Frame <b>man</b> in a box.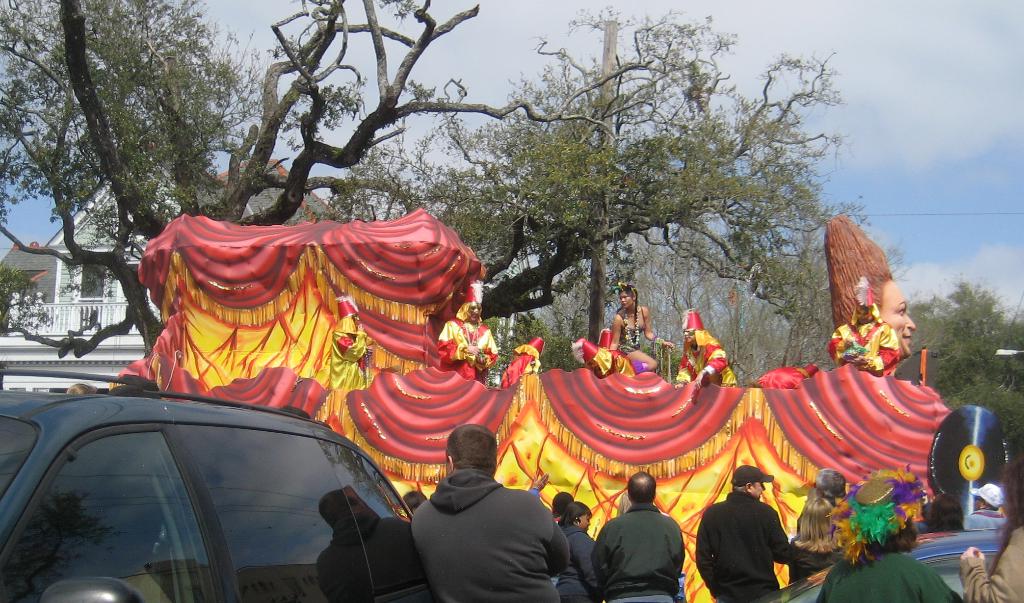
(826, 275, 901, 373).
